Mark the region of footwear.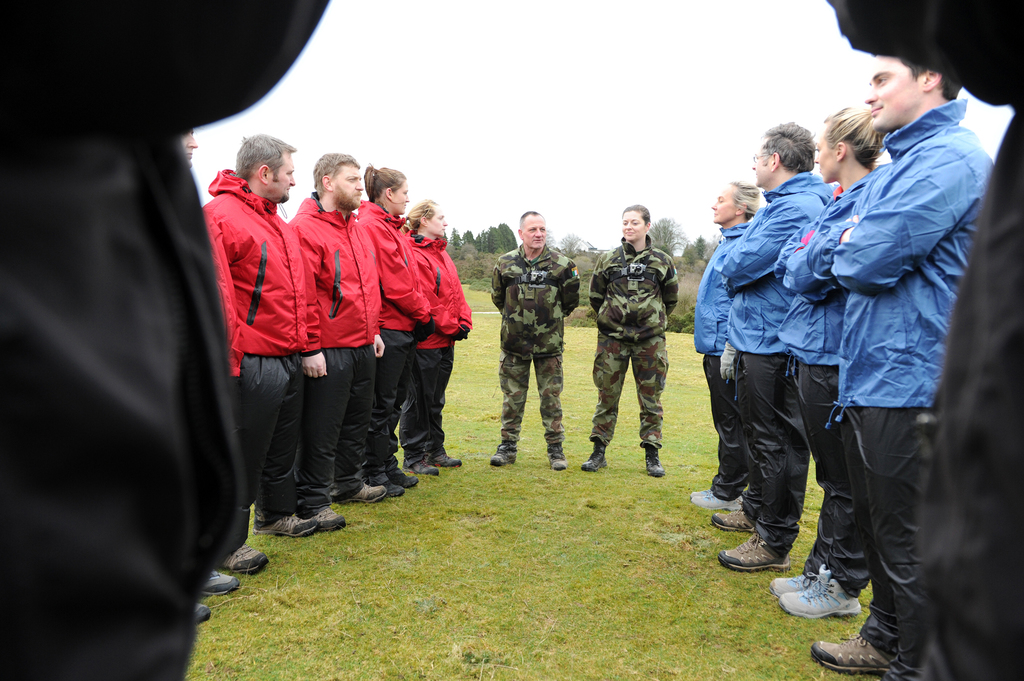
Region: <box>431,454,461,467</box>.
